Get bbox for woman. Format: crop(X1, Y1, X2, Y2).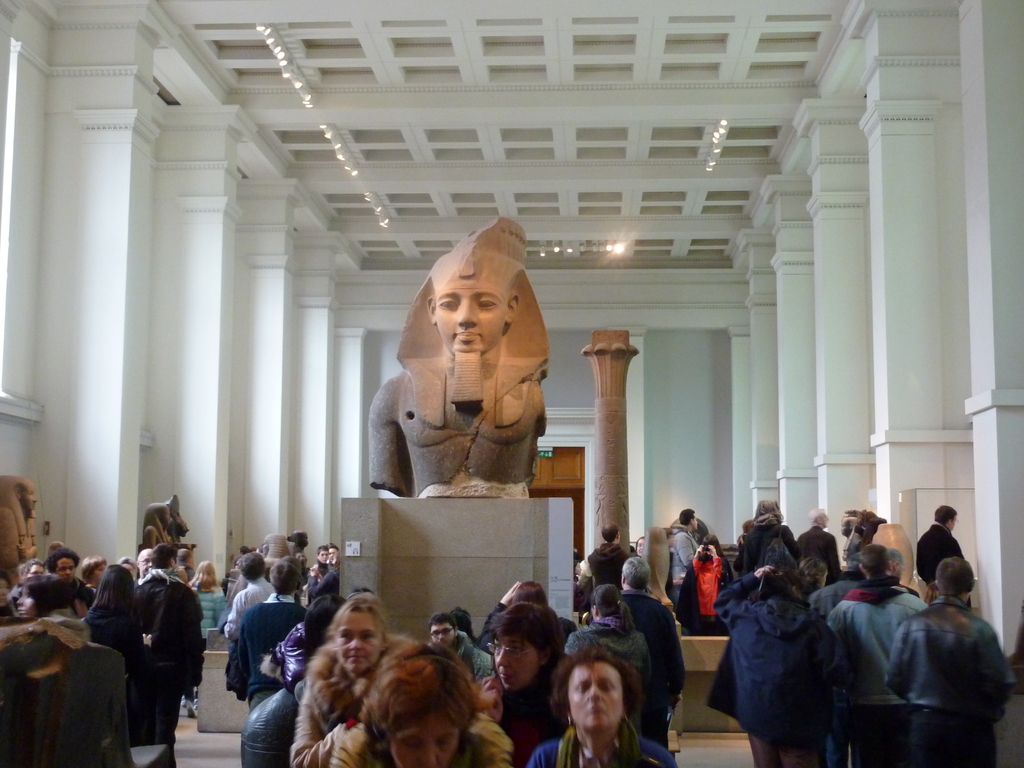
crop(634, 533, 648, 561).
